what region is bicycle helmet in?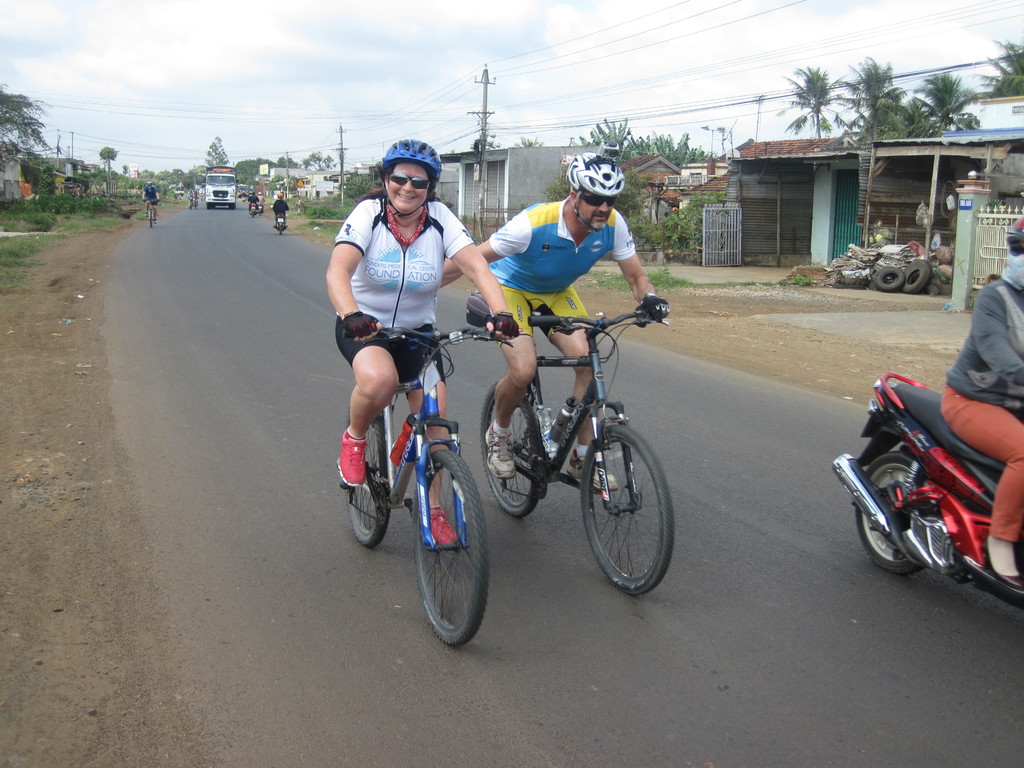
570, 152, 620, 199.
